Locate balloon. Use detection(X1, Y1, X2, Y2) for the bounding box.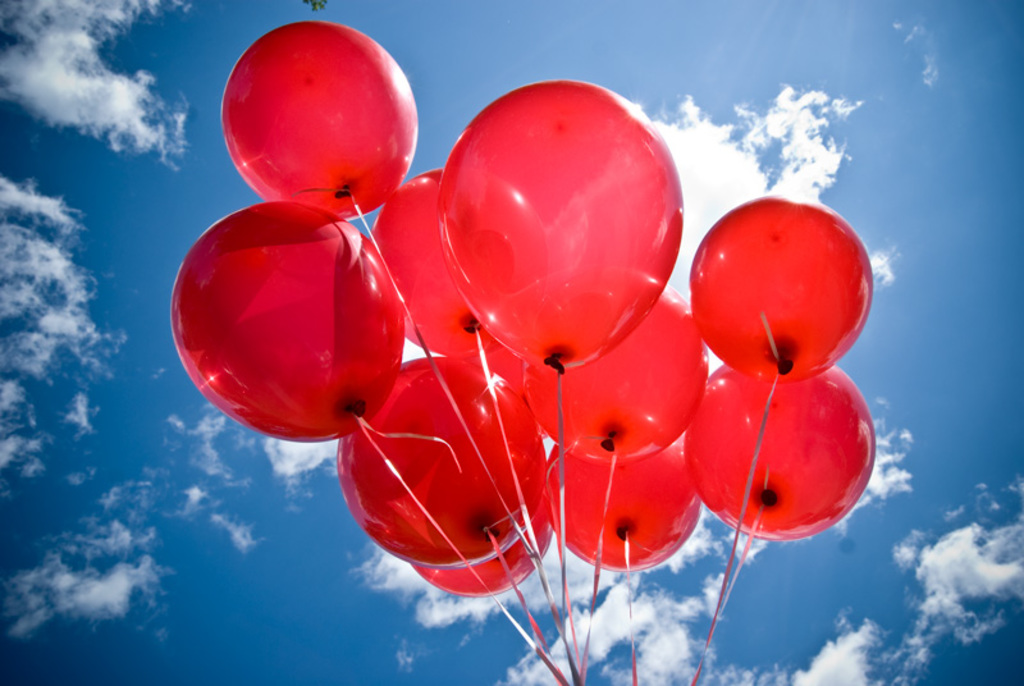
detection(691, 192, 878, 384).
